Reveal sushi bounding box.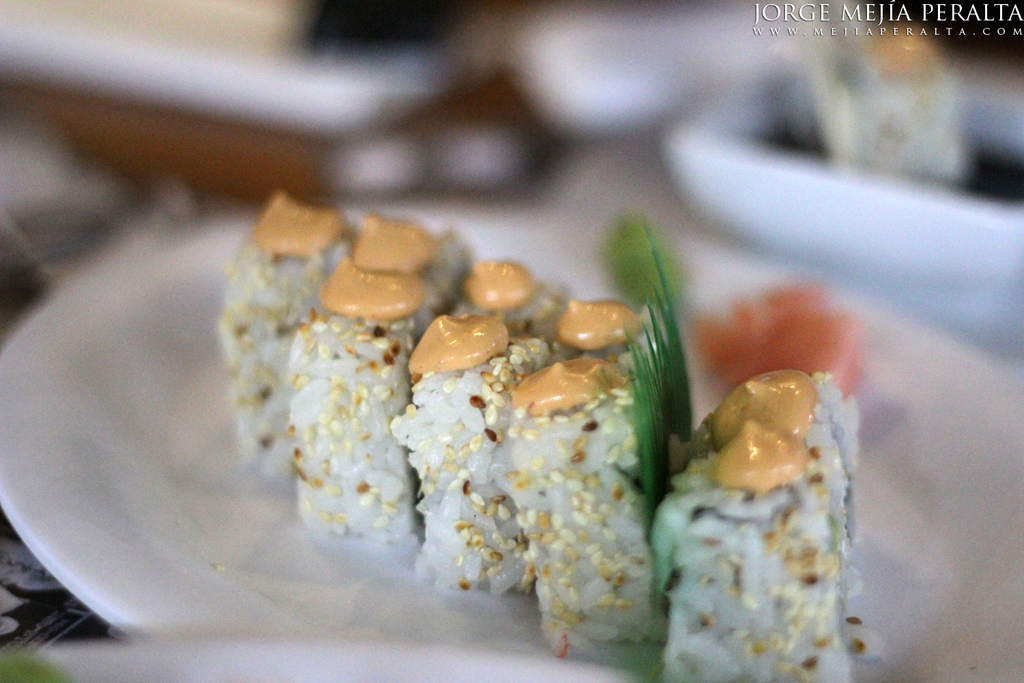
Revealed: detection(396, 247, 535, 615).
